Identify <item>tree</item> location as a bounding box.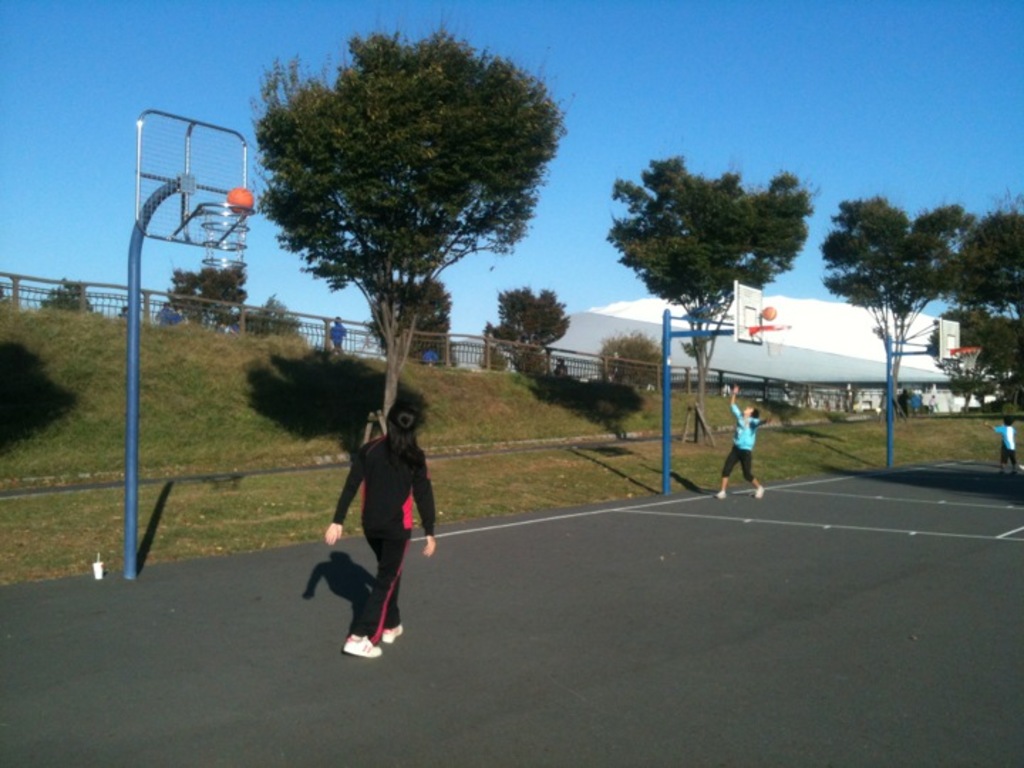
x1=600, y1=156, x2=821, y2=454.
